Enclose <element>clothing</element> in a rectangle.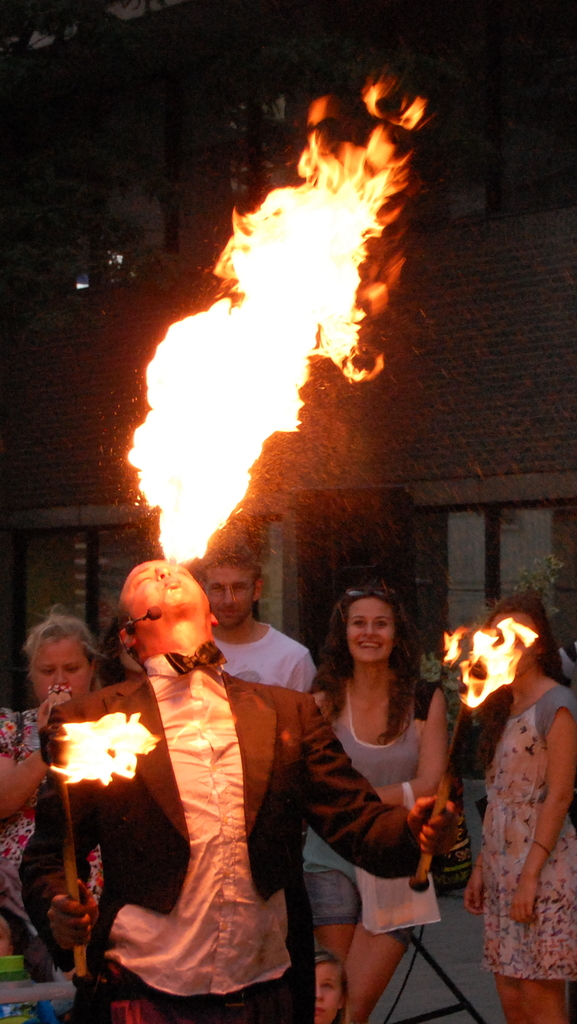
l=0, t=707, r=104, b=945.
